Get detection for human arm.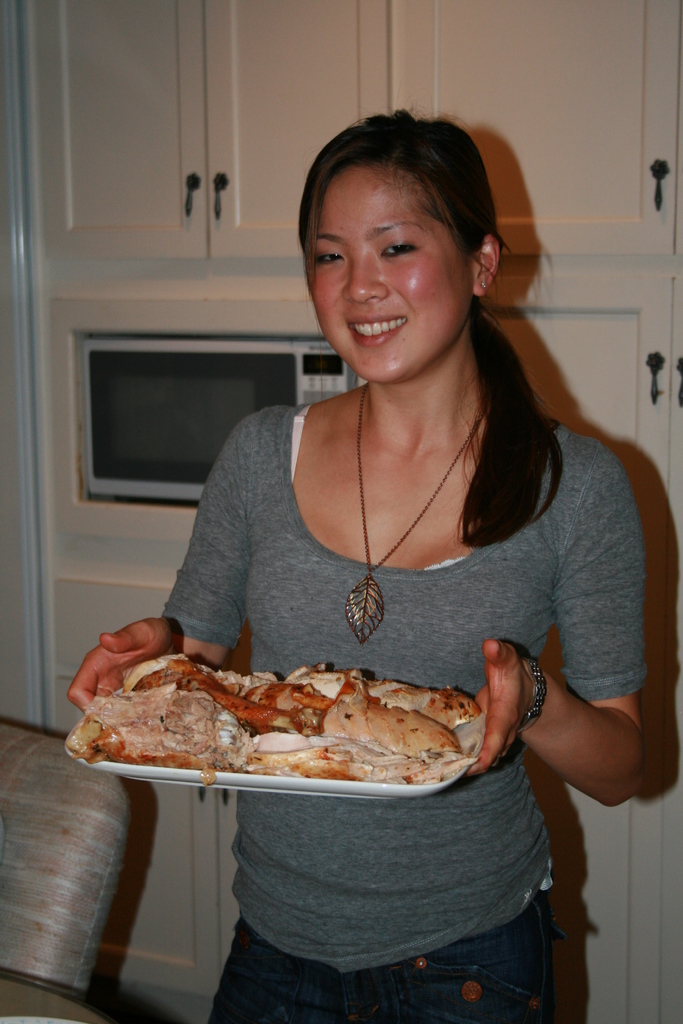
Detection: (62,394,253,717).
